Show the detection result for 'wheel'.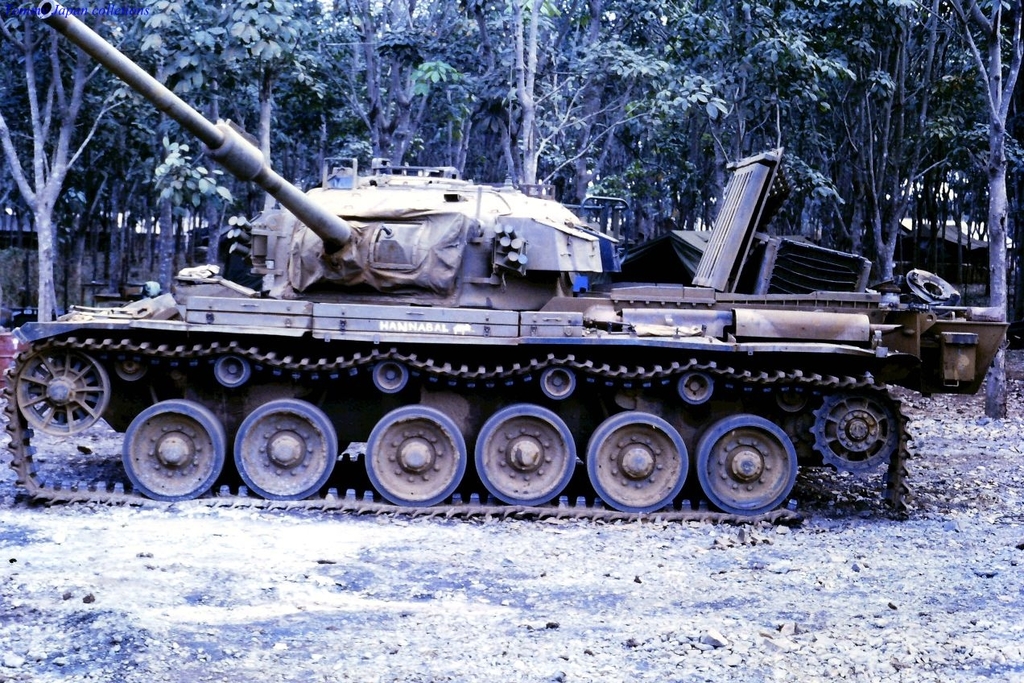
(10, 352, 112, 437).
